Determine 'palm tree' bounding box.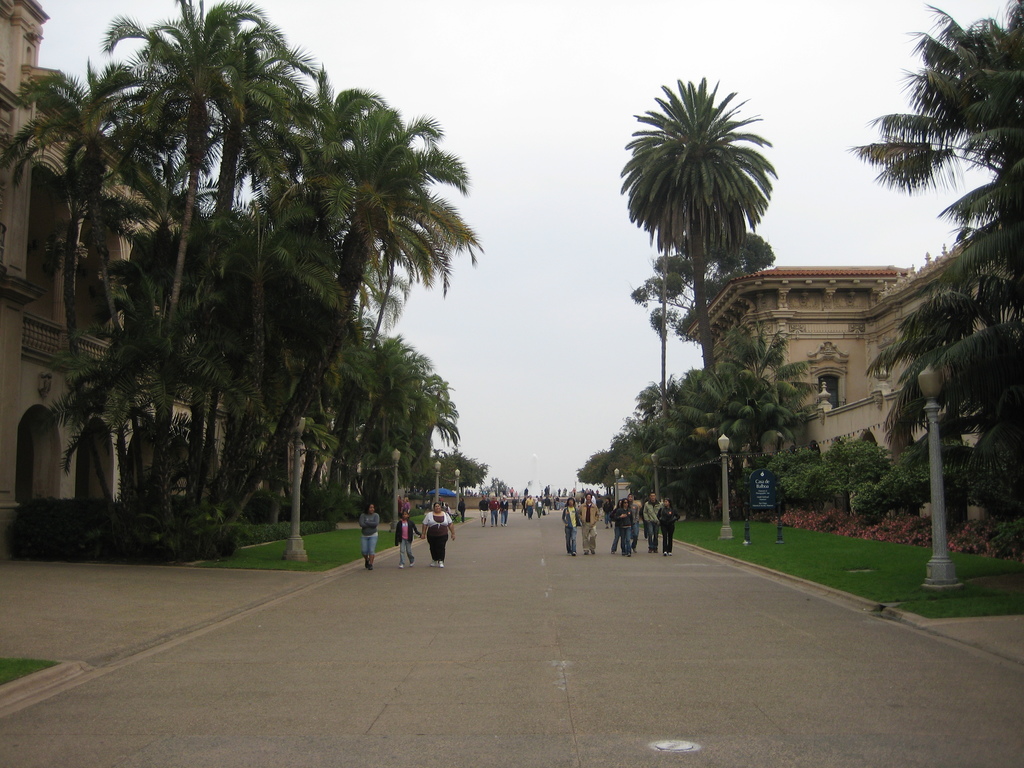
Determined: Rect(675, 367, 781, 449).
